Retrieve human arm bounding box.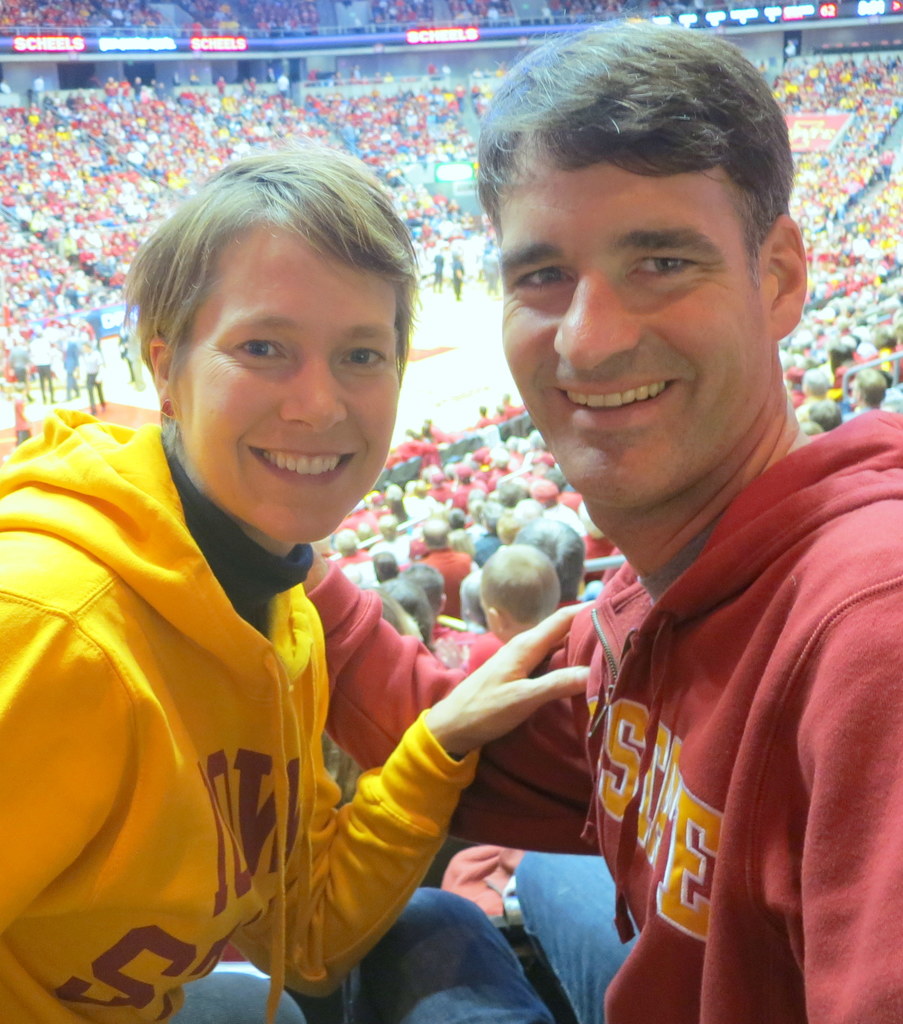
Bounding box: Rect(28, 351, 37, 390).
